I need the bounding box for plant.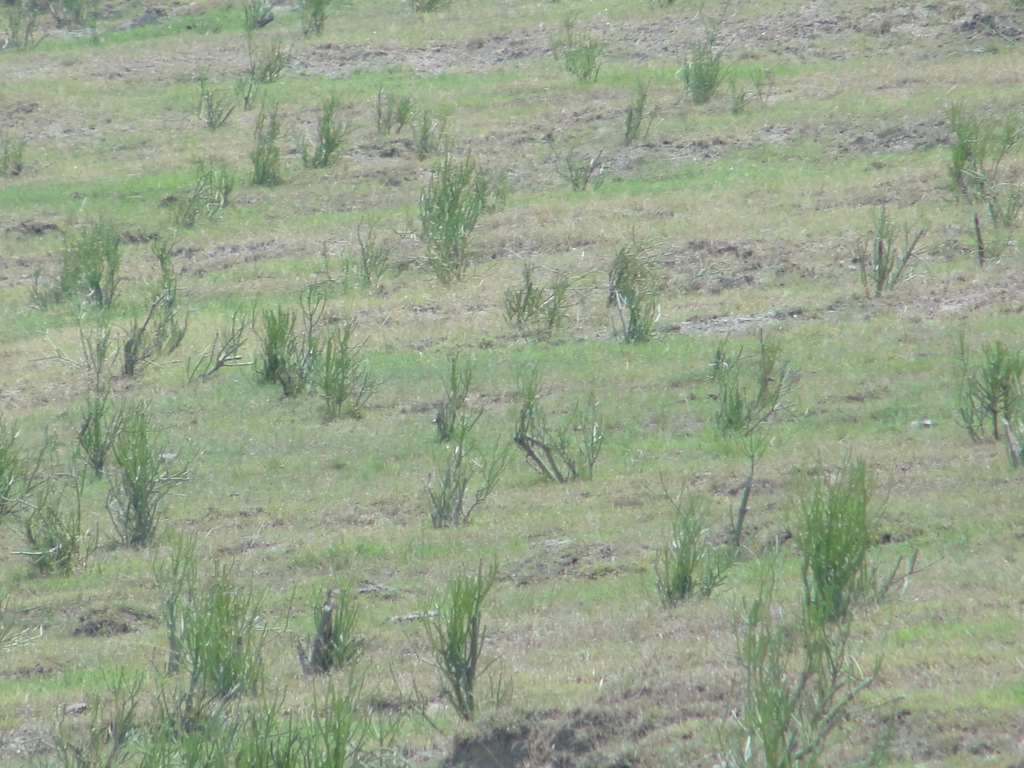
Here it is: box=[358, 209, 409, 289].
